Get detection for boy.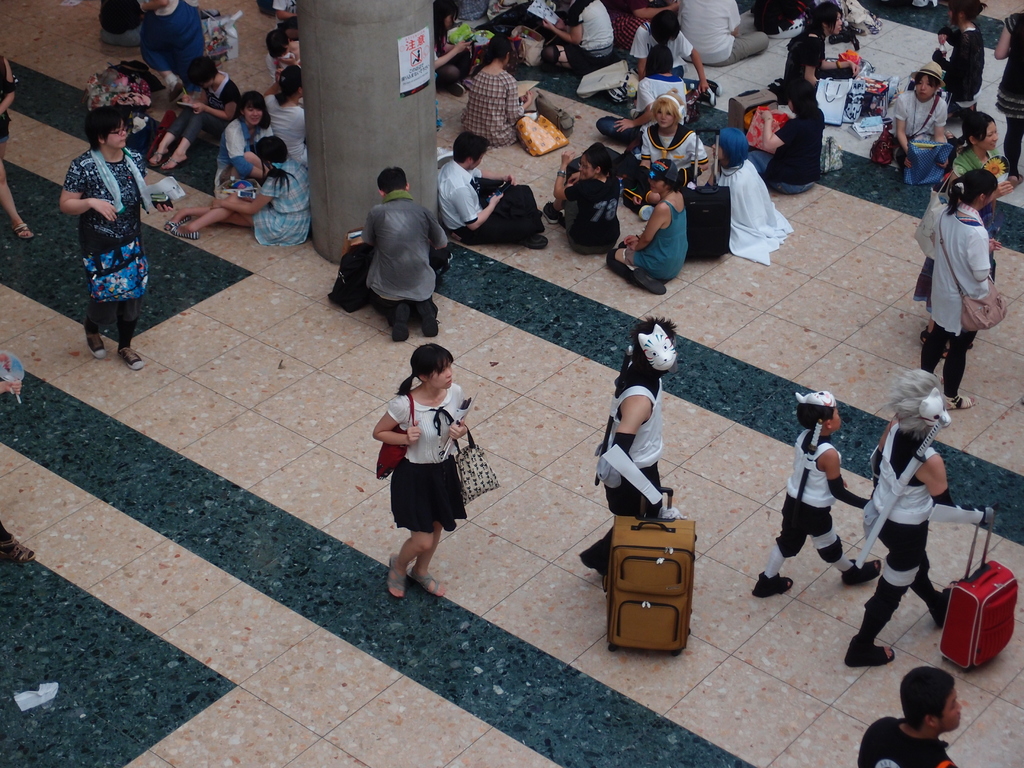
Detection: x1=749, y1=393, x2=883, y2=598.
